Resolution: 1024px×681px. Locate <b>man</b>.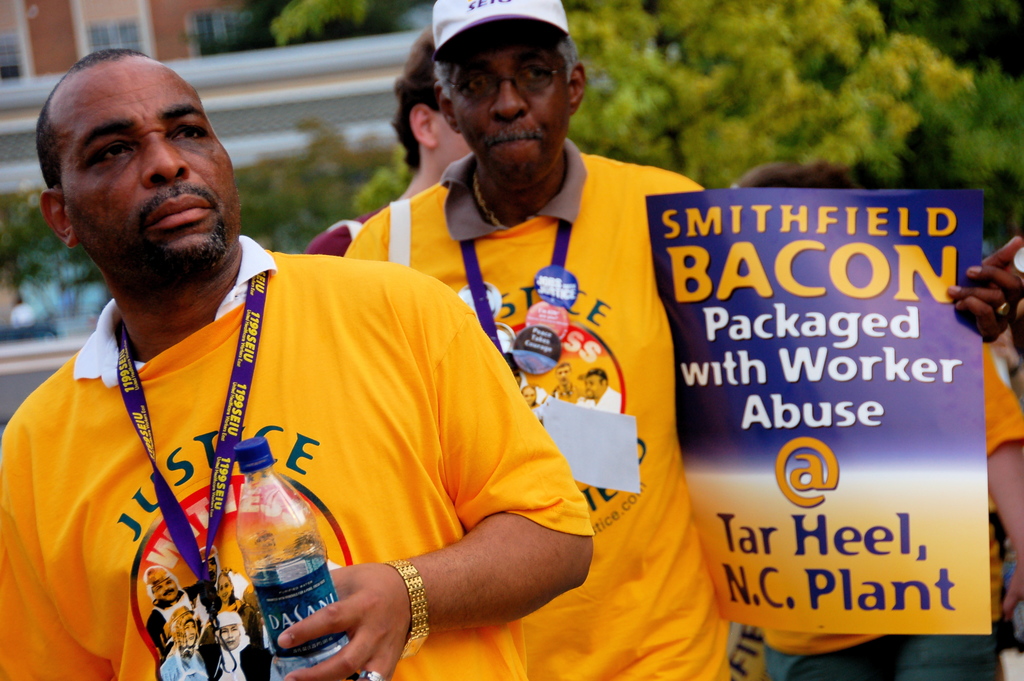
box(295, 28, 508, 302).
